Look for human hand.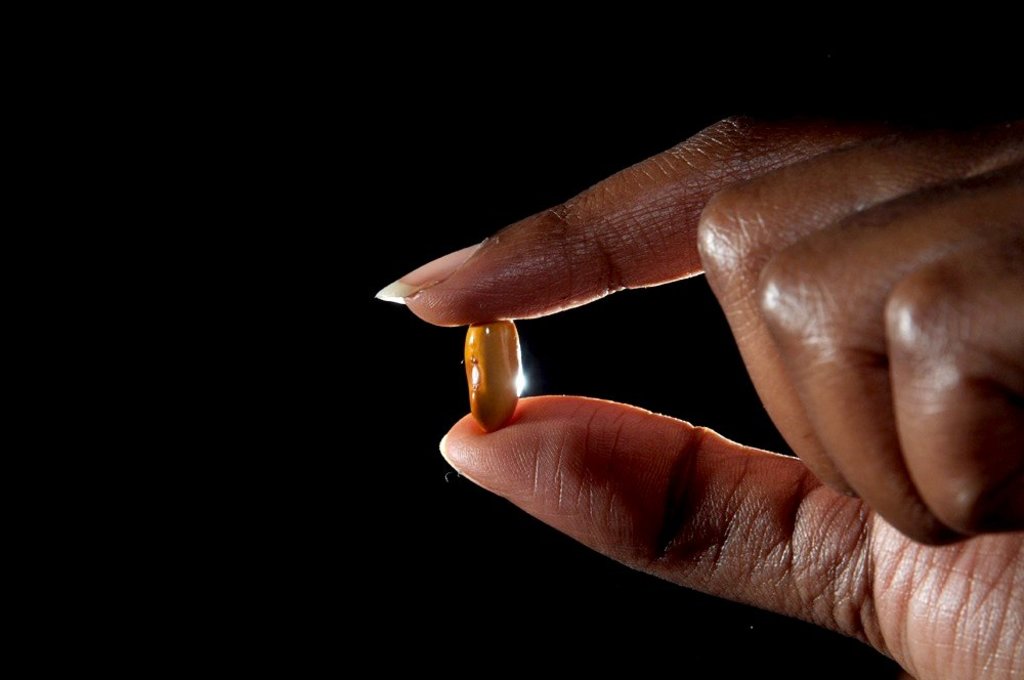
Found: x1=382, y1=51, x2=1023, y2=629.
